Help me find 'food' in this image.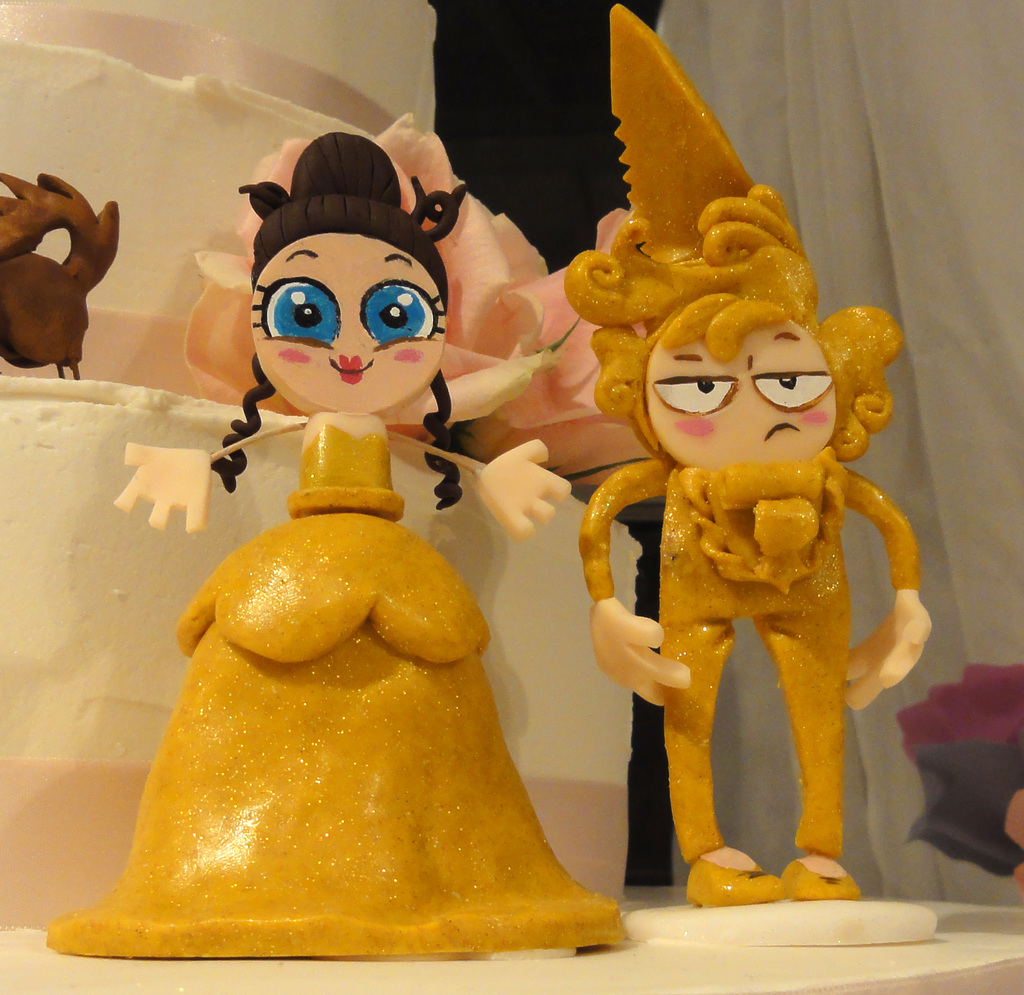
Found it: 0/0/1023/994.
